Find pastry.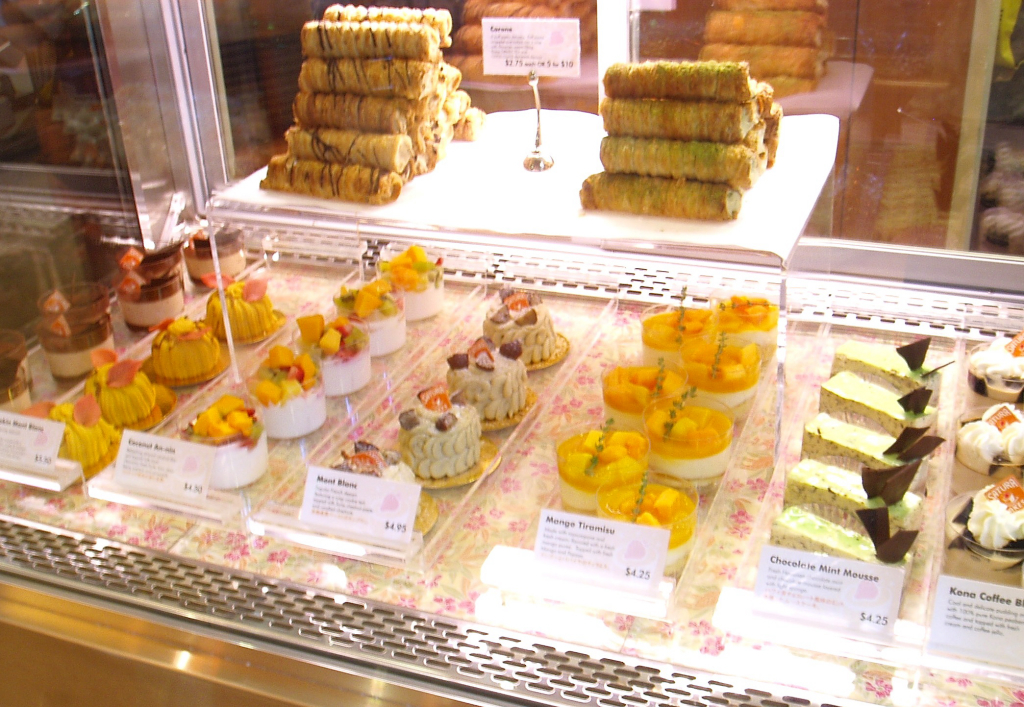
{"left": 833, "top": 340, "right": 966, "bottom": 381}.
